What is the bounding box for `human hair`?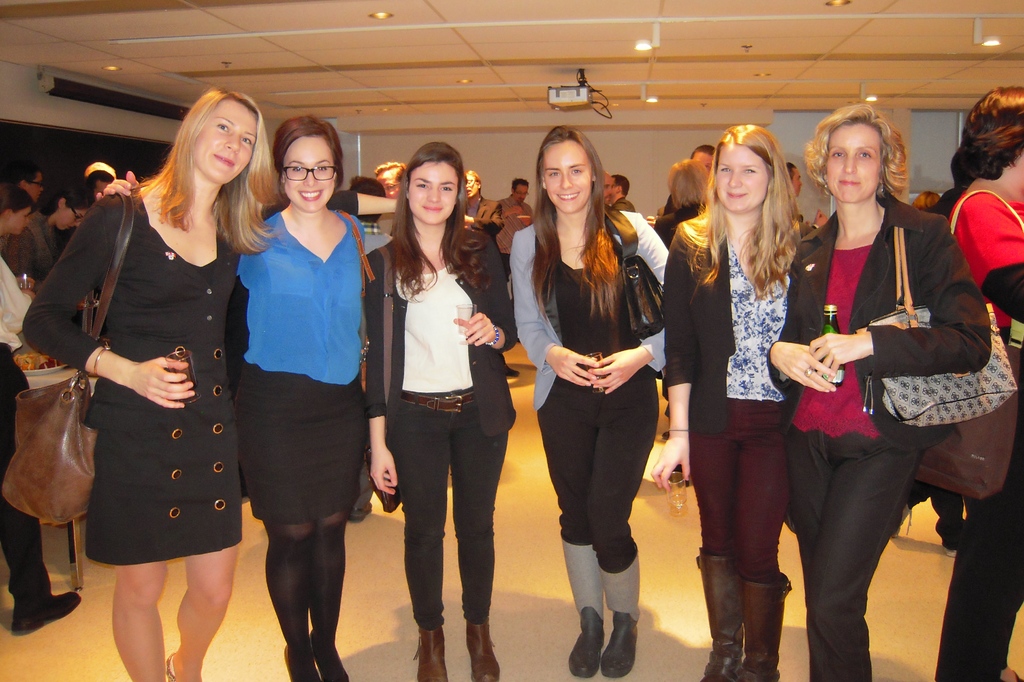
[left=680, top=125, right=798, bottom=287].
